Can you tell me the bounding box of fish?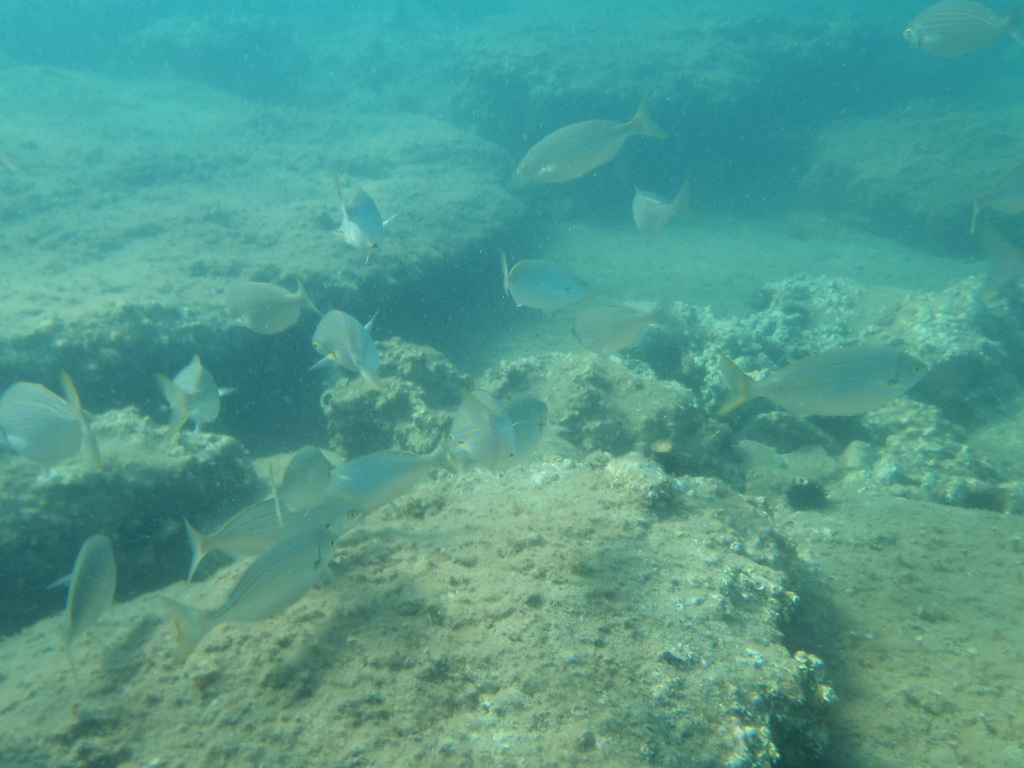
crop(909, 1, 1023, 50).
